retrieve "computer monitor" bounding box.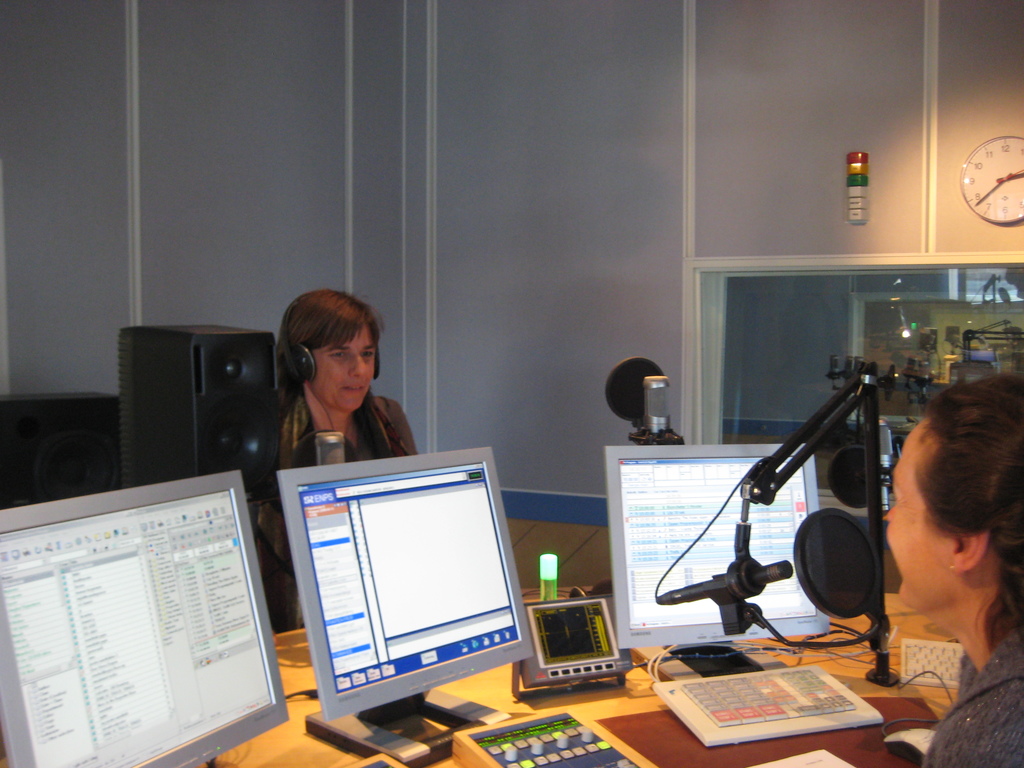
Bounding box: [276, 464, 542, 739].
